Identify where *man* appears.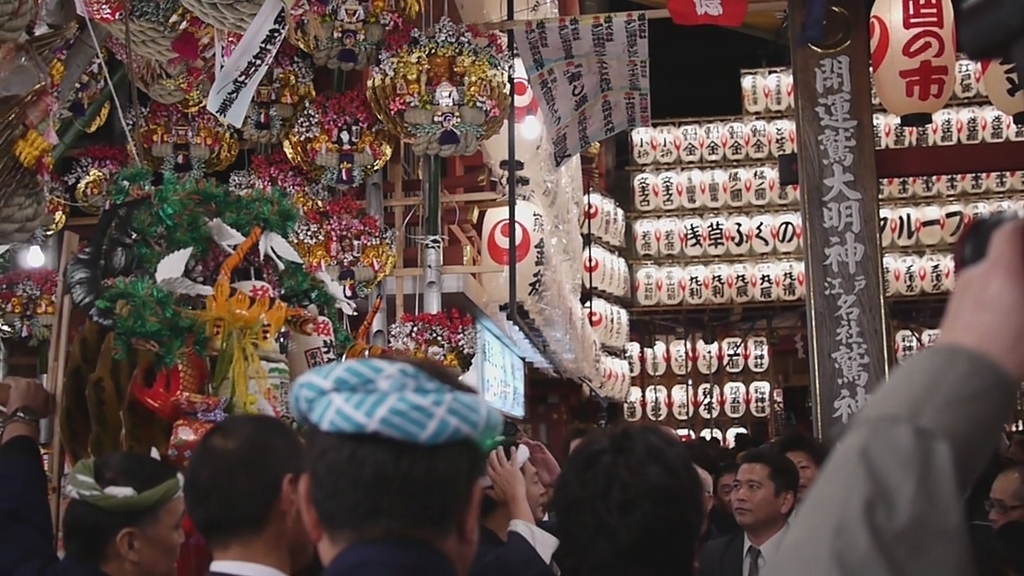
Appears at {"left": 771, "top": 425, "right": 857, "bottom": 513}.
